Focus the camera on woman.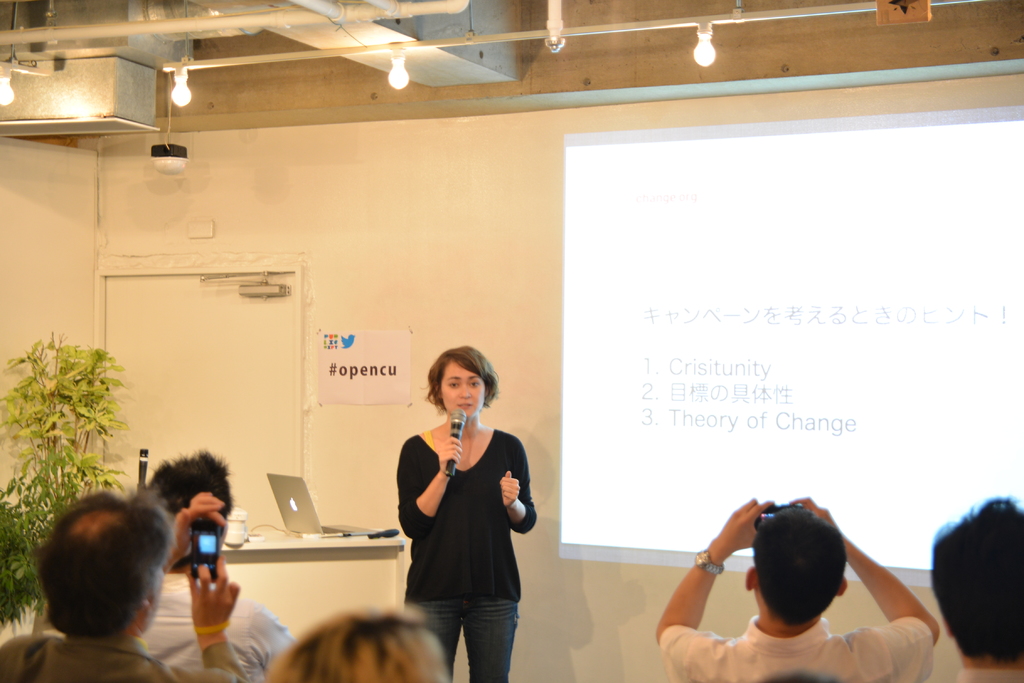
Focus region: 388 352 532 659.
